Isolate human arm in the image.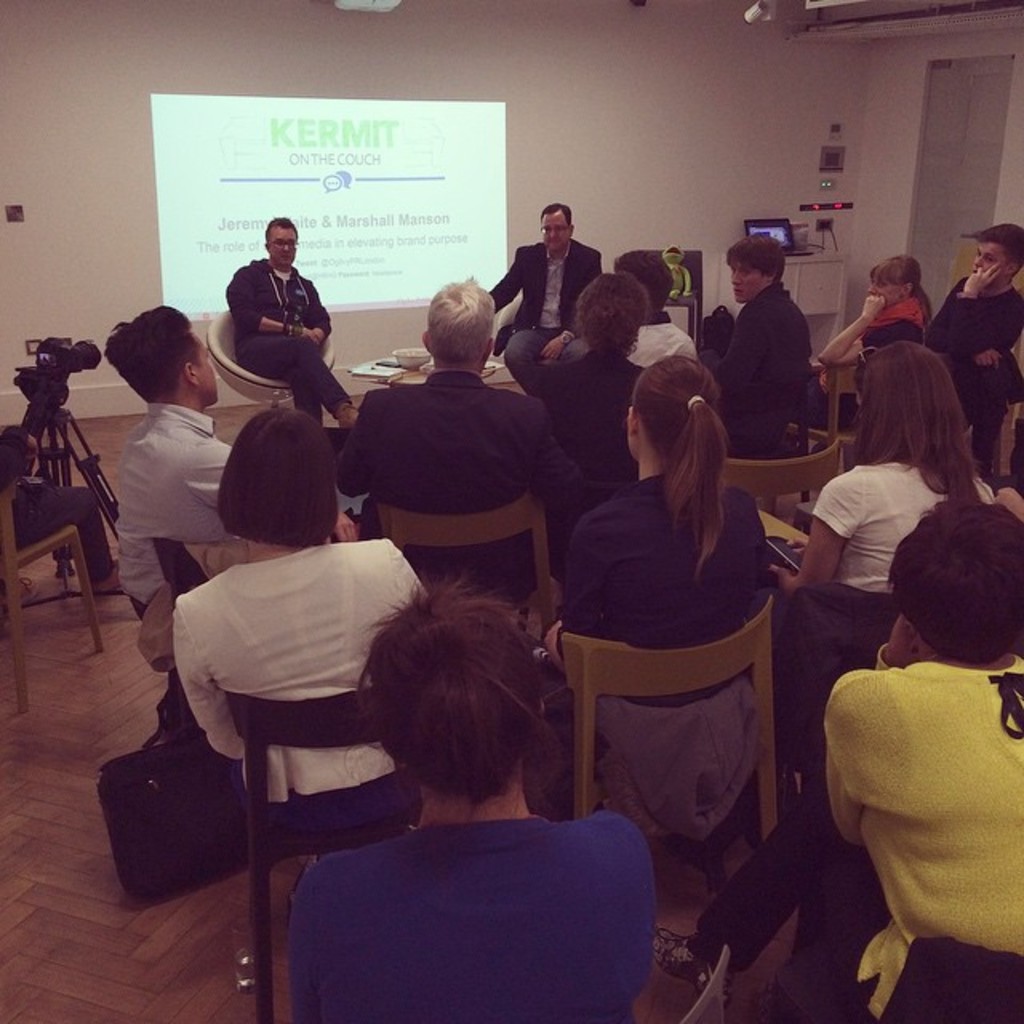
Isolated region: [left=200, top=446, right=227, bottom=520].
